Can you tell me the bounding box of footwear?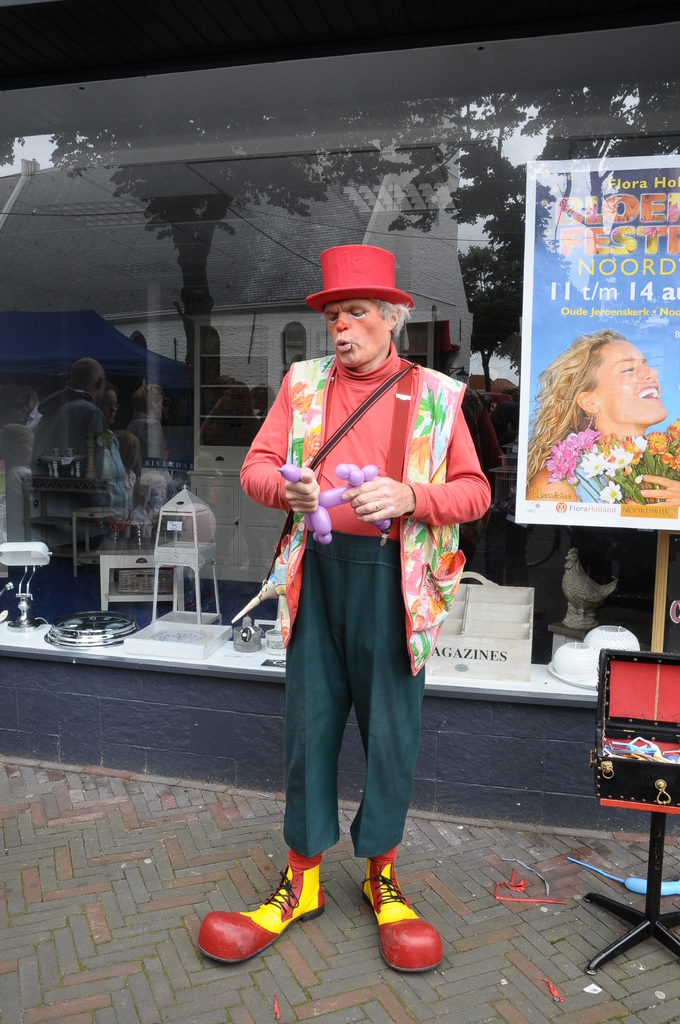
193 842 326 973.
